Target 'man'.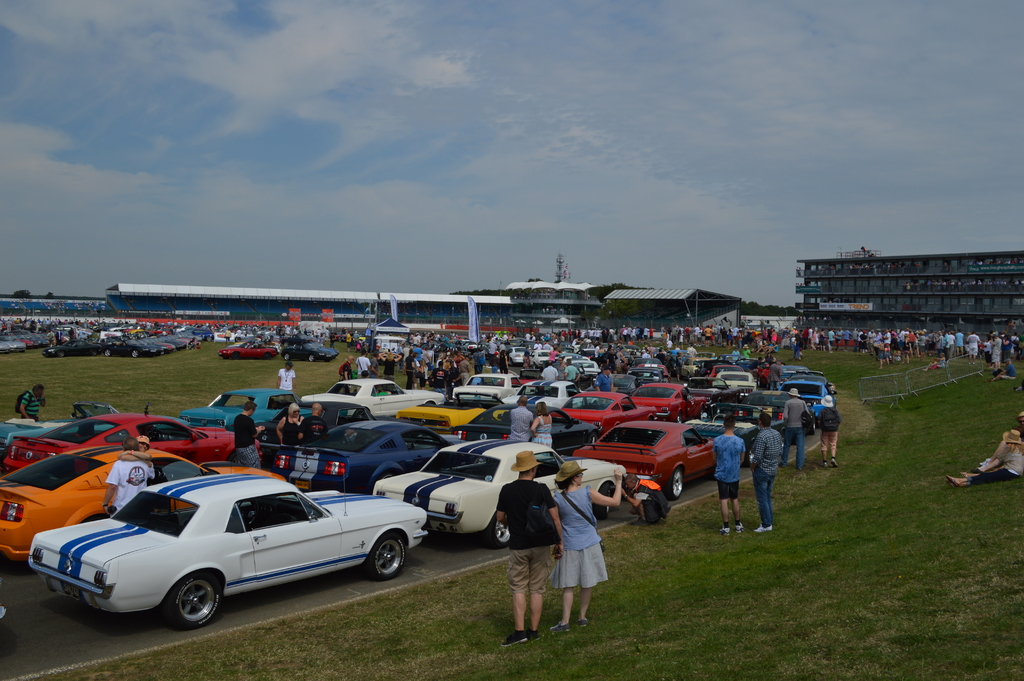
Target region: (left=404, top=349, right=417, bottom=392).
